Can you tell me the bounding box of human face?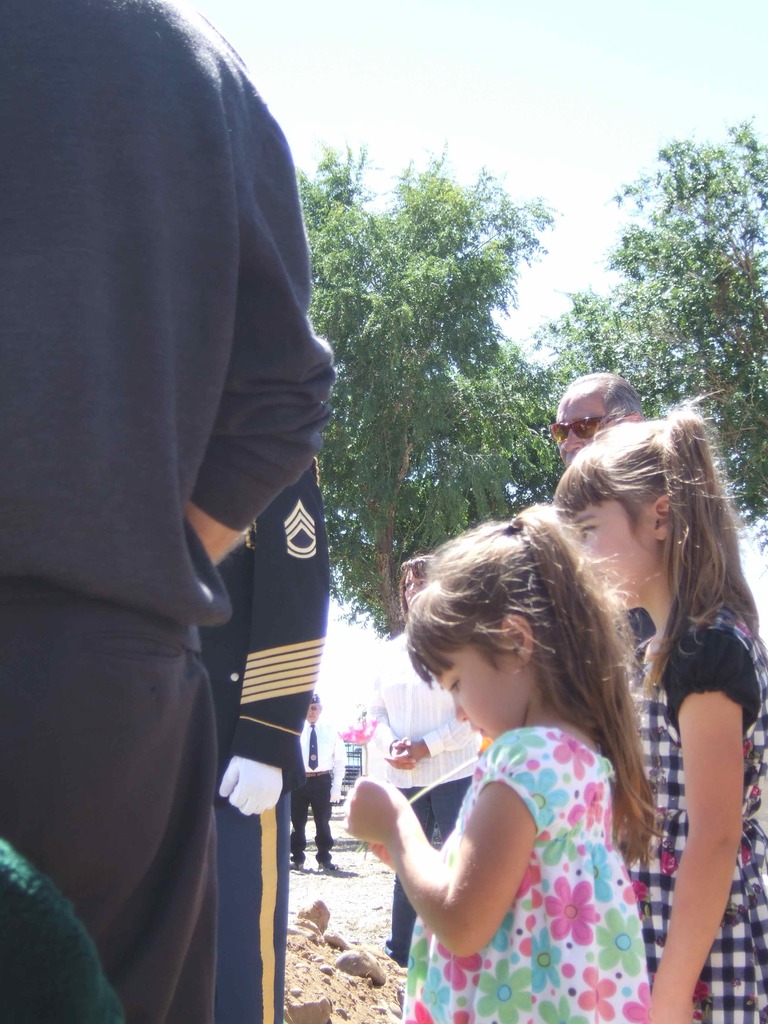
[x1=414, y1=547, x2=645, y2=753].
